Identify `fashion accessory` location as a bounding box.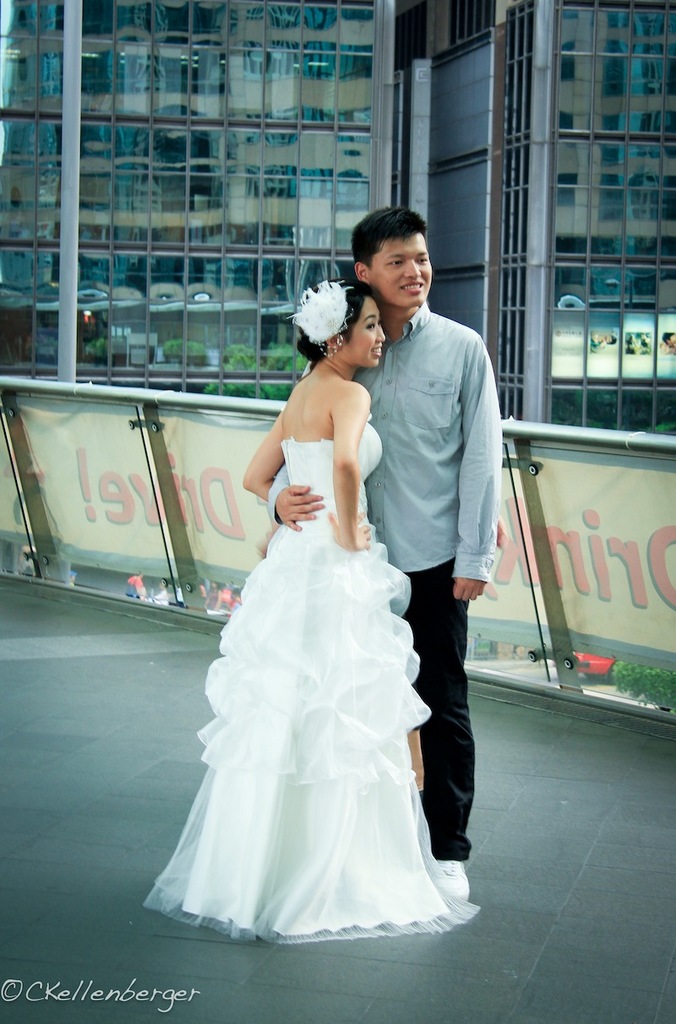
<box>292,278,348,349</box>.
